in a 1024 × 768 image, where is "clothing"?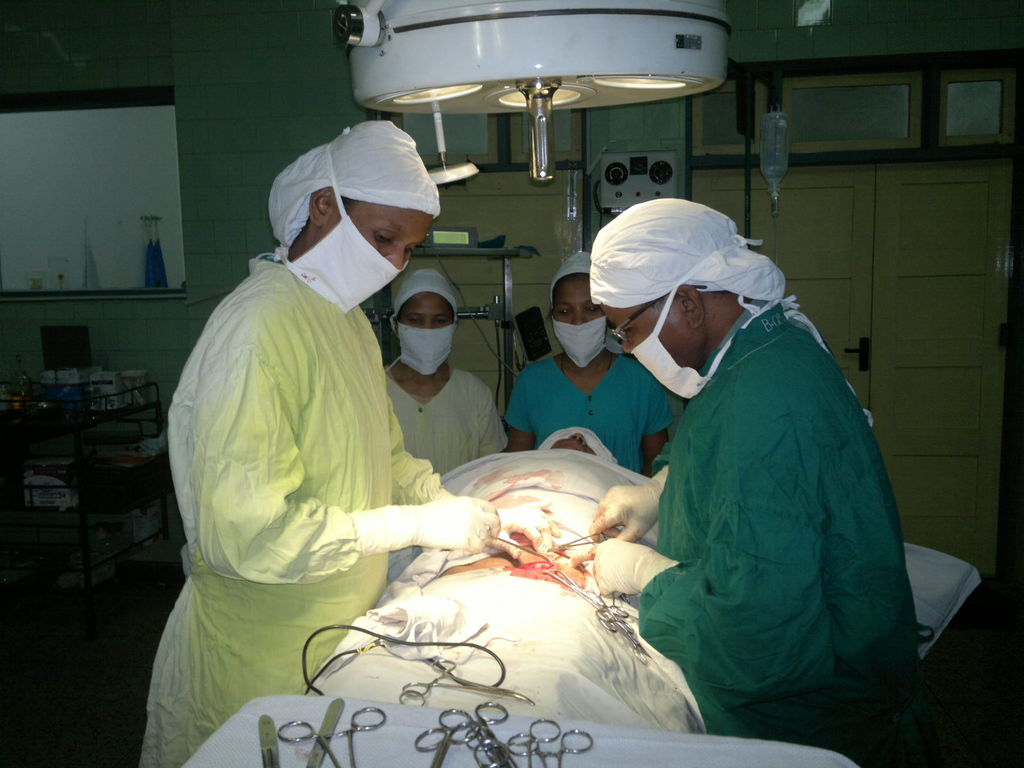
Rect(386, 355, 514, 479).
